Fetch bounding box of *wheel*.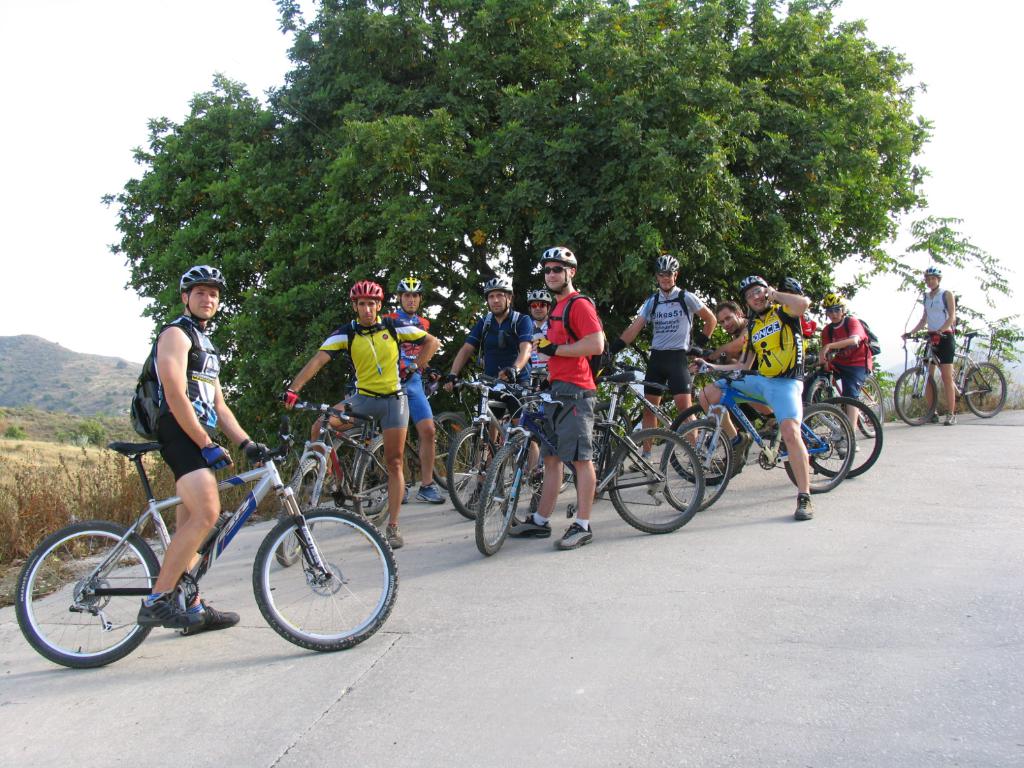
Bbox: select_region(607, 429, 706, 534).
